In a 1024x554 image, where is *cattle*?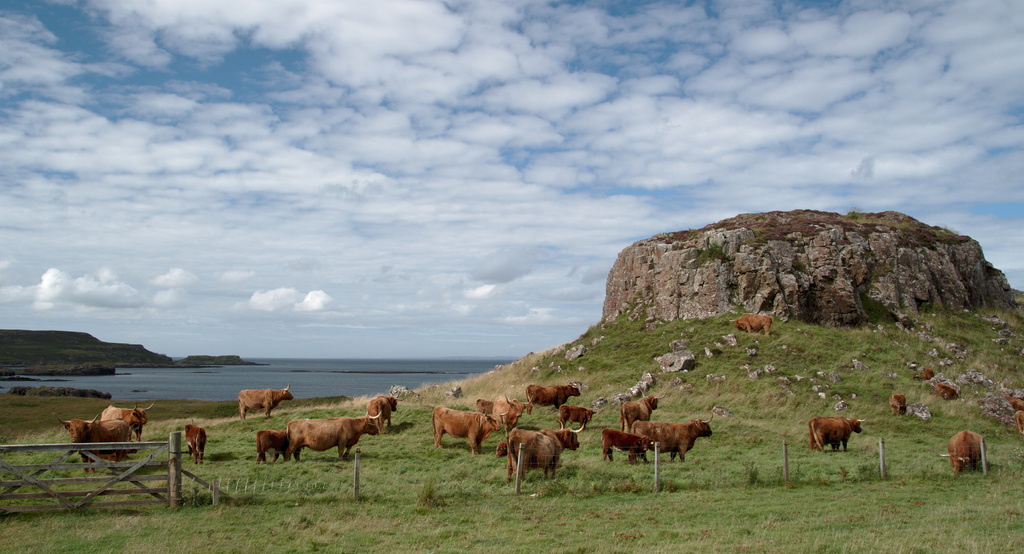
936,431,988,476.
